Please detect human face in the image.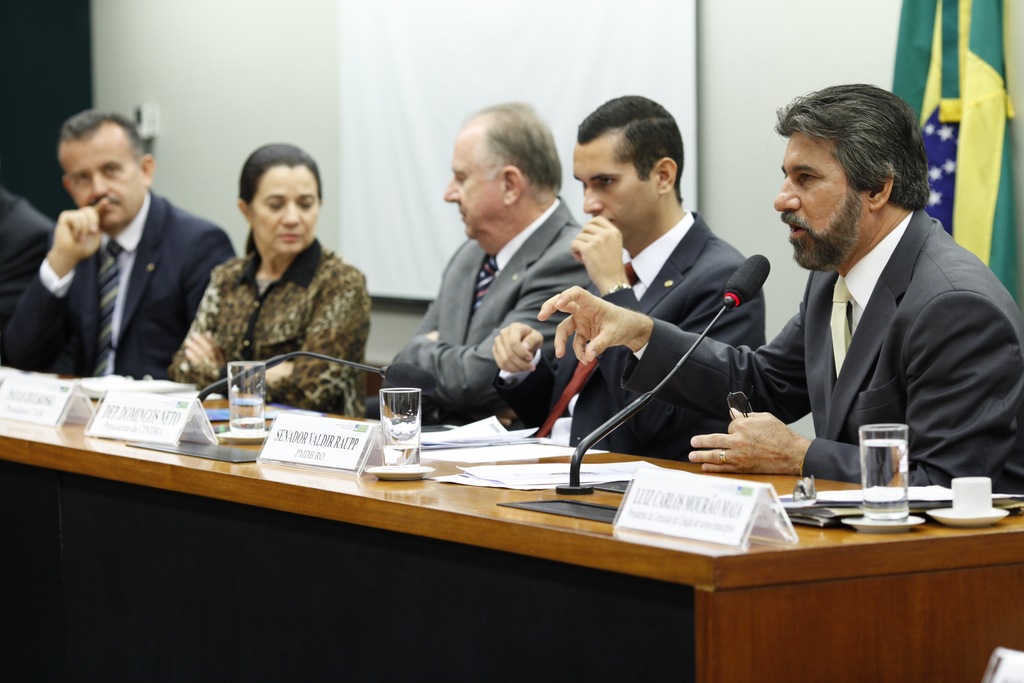
select_region(569, 136, 657, 238).
